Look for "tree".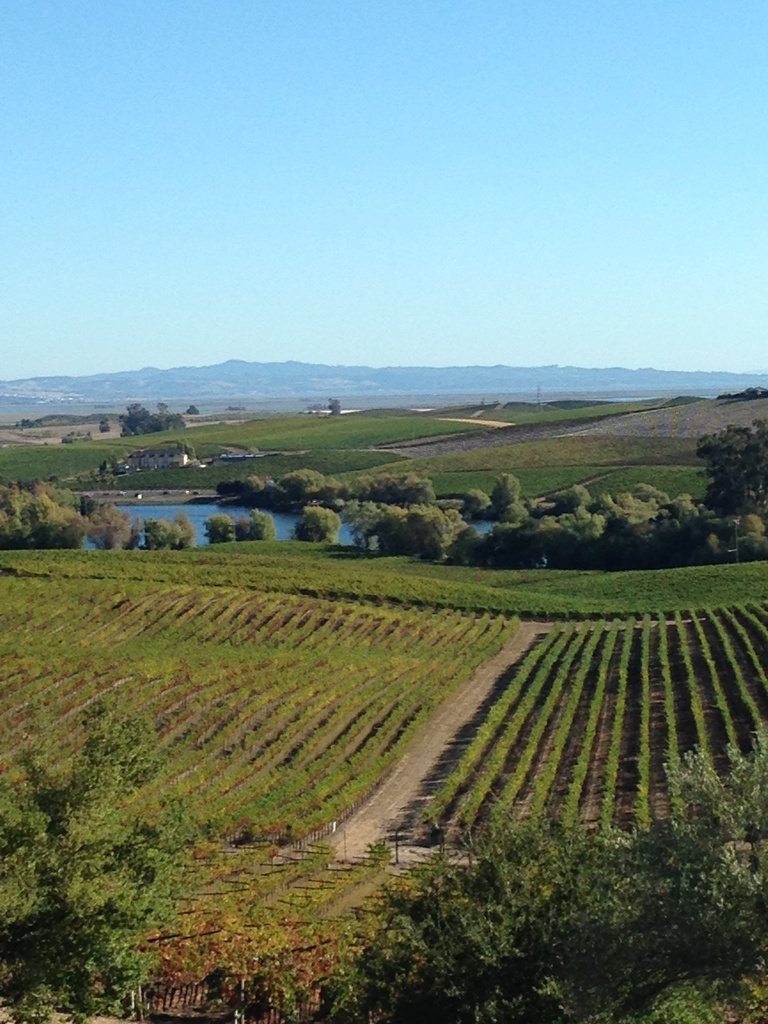
Found: [0, 690, 205, 1020].
